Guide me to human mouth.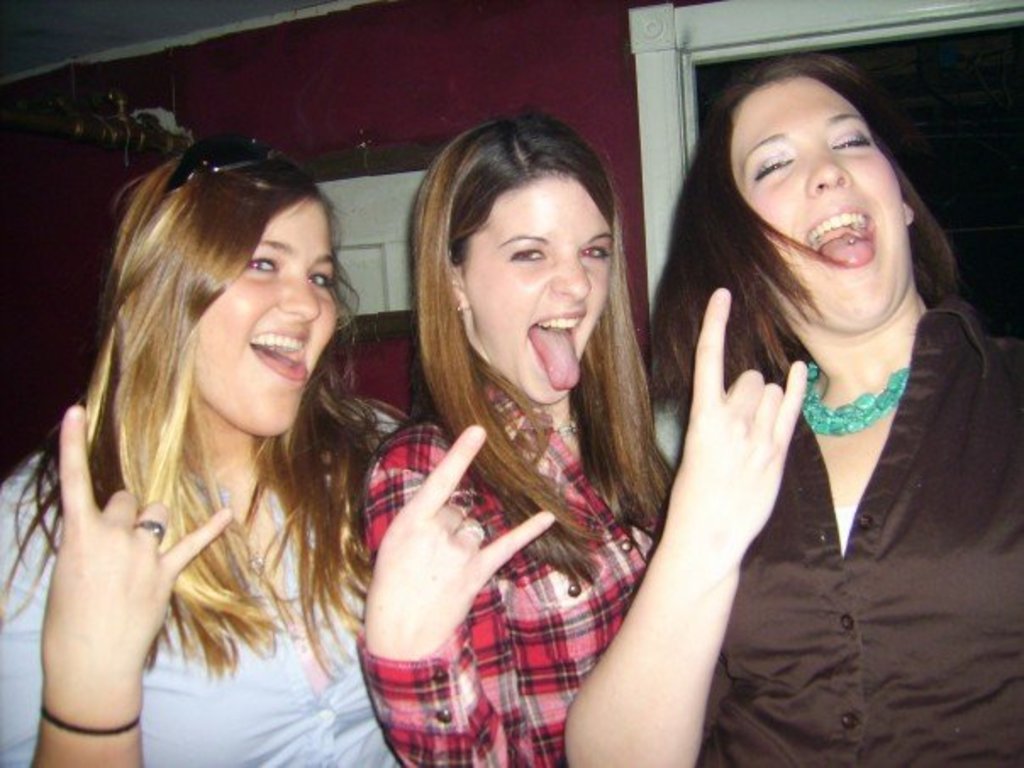
Guidance: detection(809, 202, 871, 278).
